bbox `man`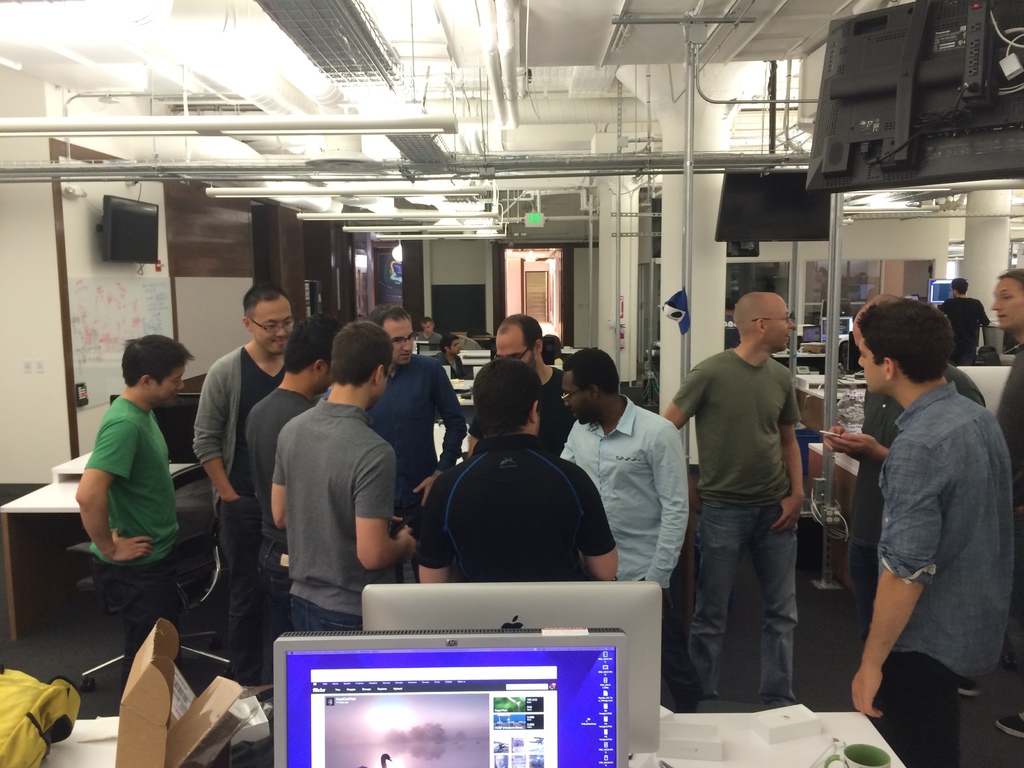
271 323 424 635
